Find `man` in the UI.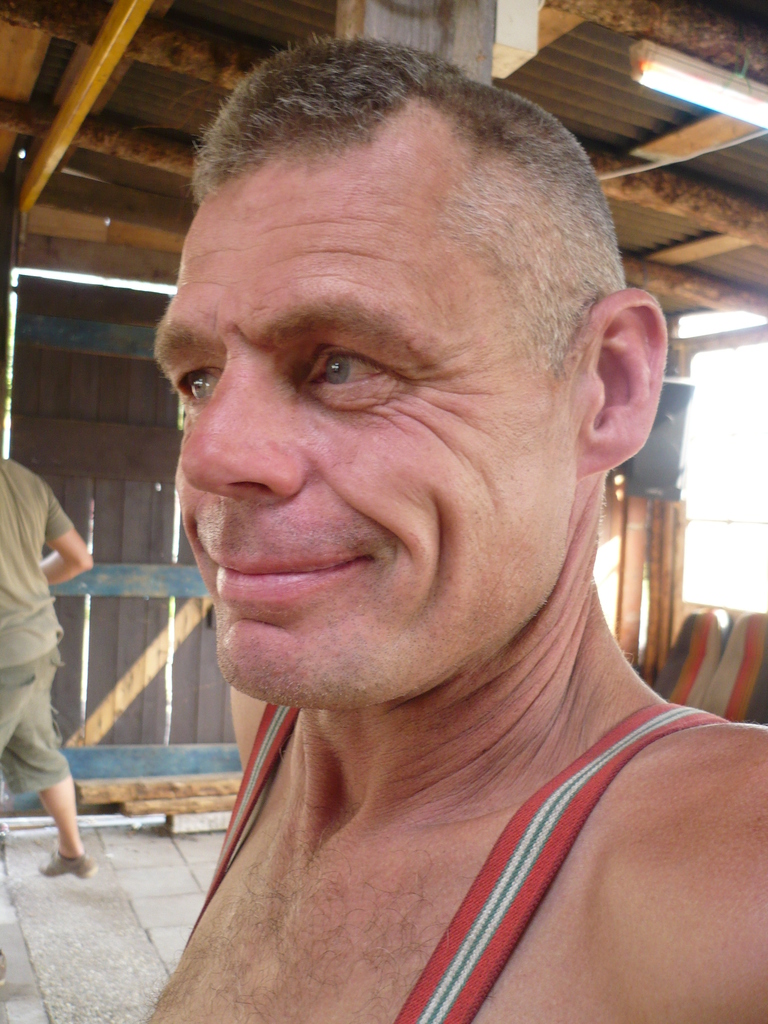
UI element at rect(0, 454, 93, 879).
